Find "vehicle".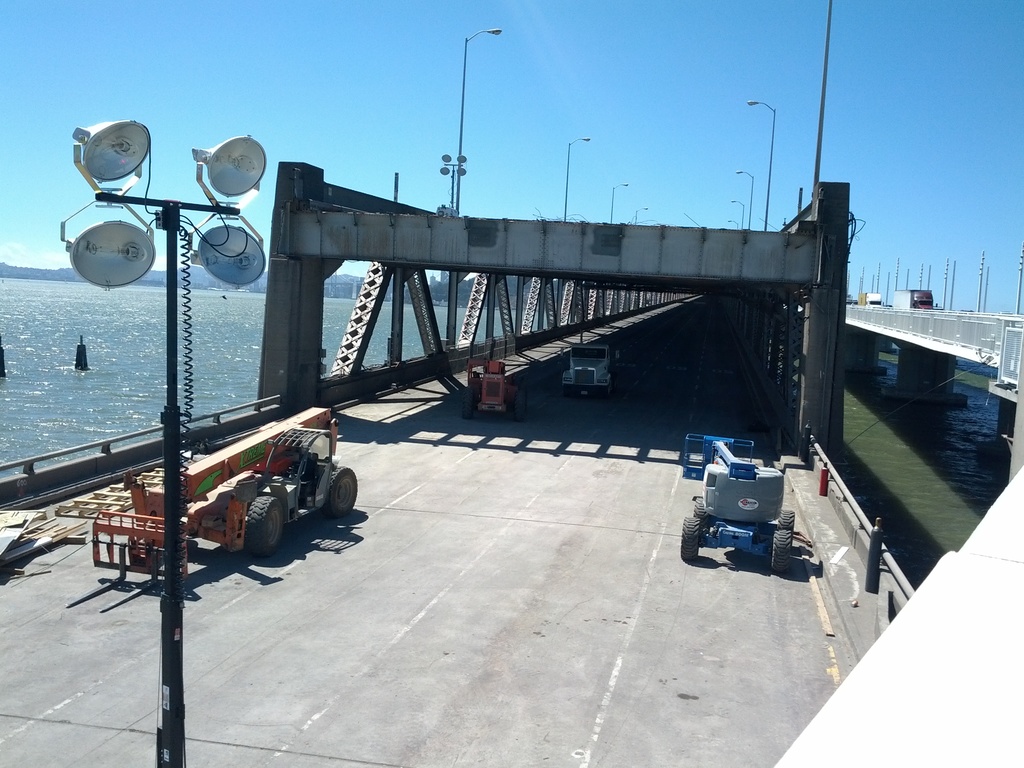
858,292,883,310.
